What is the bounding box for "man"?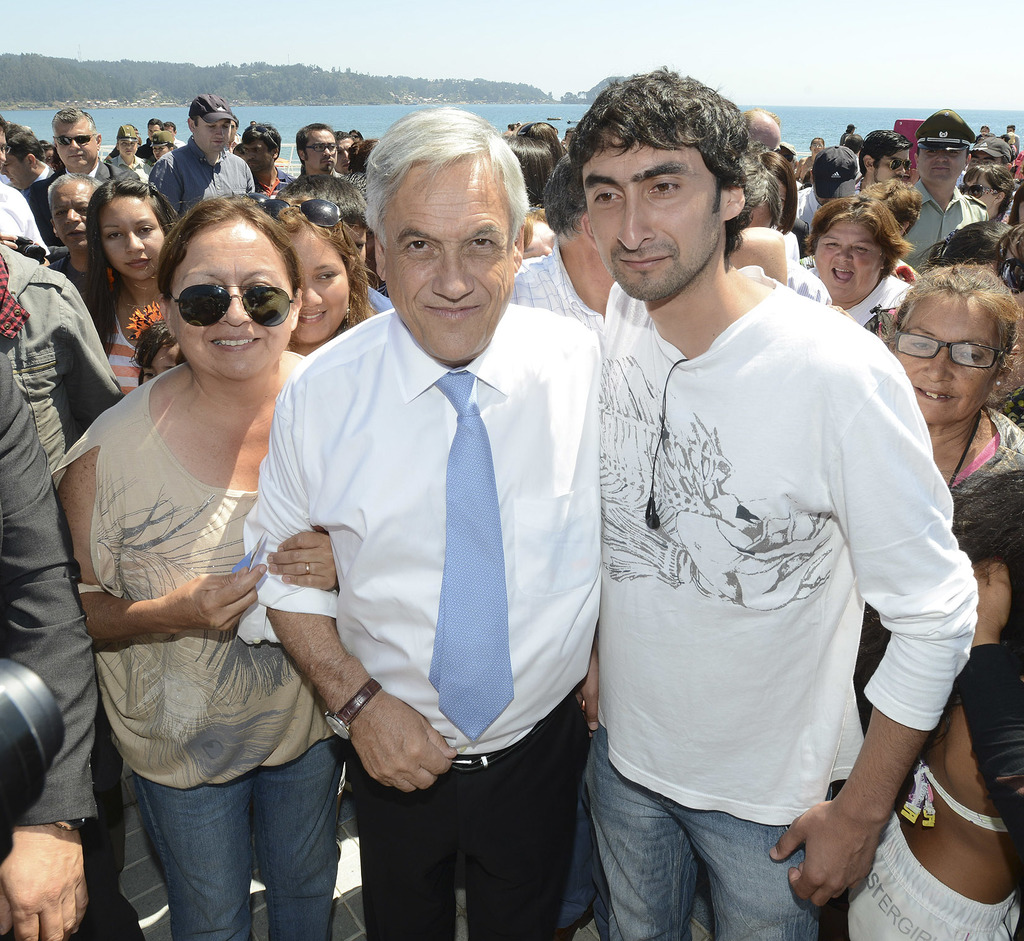
(599,66,983,940).
